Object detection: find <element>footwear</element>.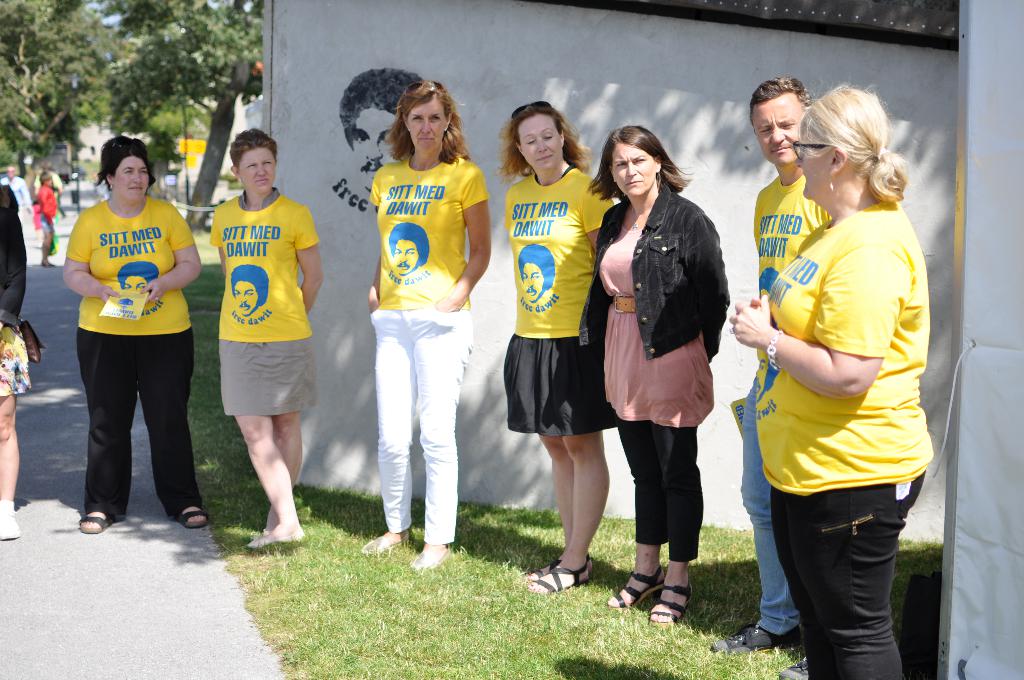
(244, 528, 308, 548).
